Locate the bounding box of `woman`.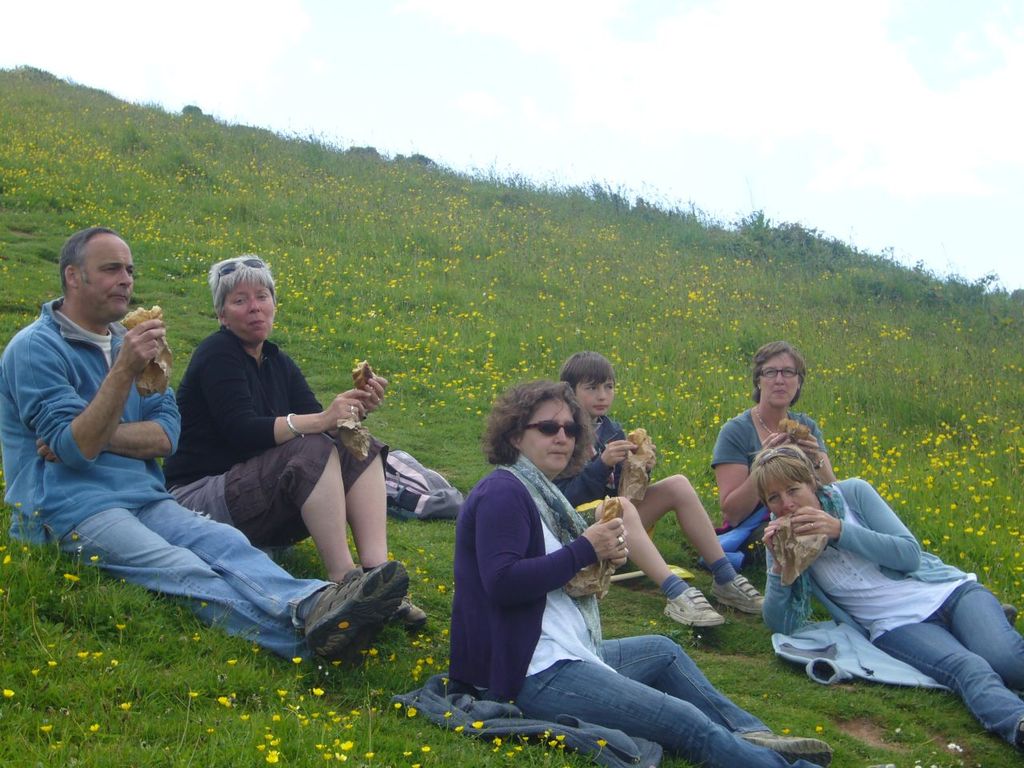
Bounding box: <box>451,372,845,767</box>.
